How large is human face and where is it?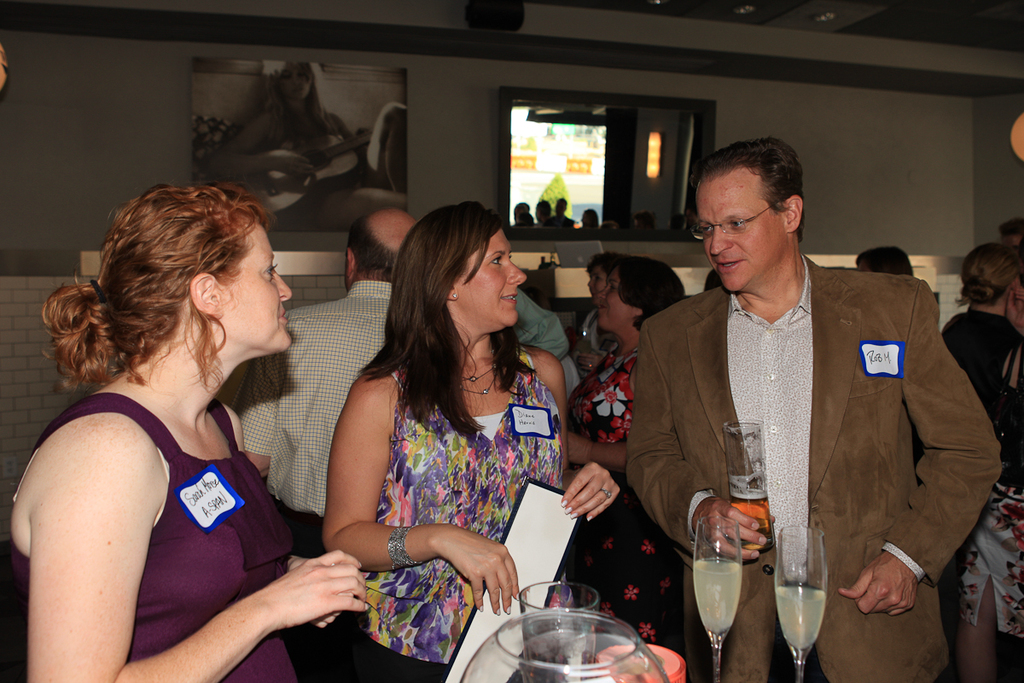
Bounding box: rect(702, 171, 783, 291).
